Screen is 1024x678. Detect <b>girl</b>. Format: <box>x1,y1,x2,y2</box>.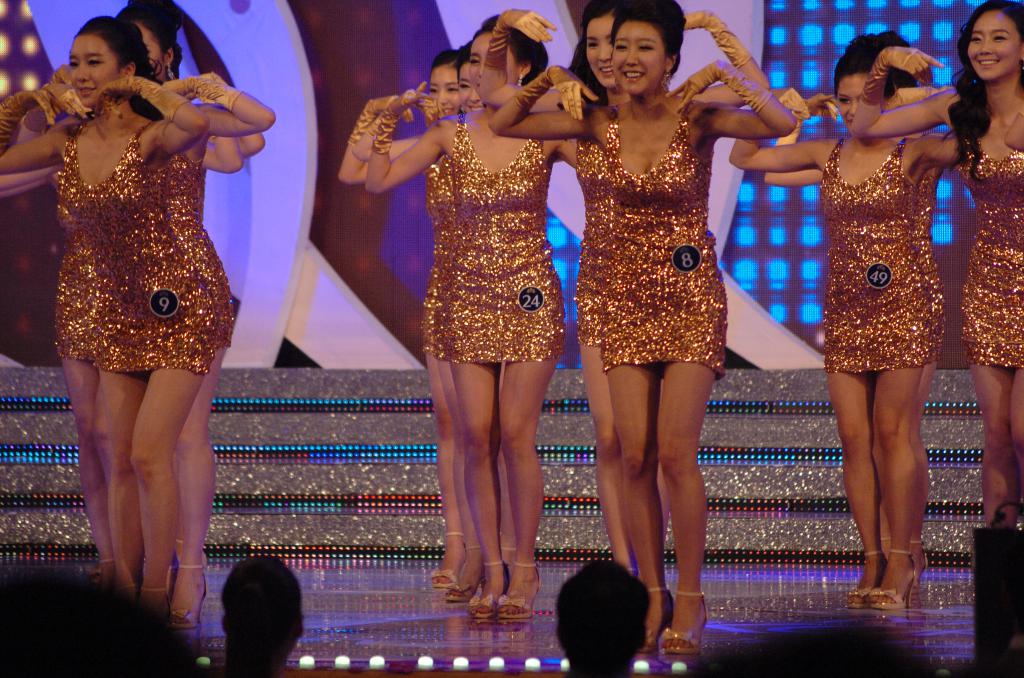
<box>484,0,797,668</box>.
